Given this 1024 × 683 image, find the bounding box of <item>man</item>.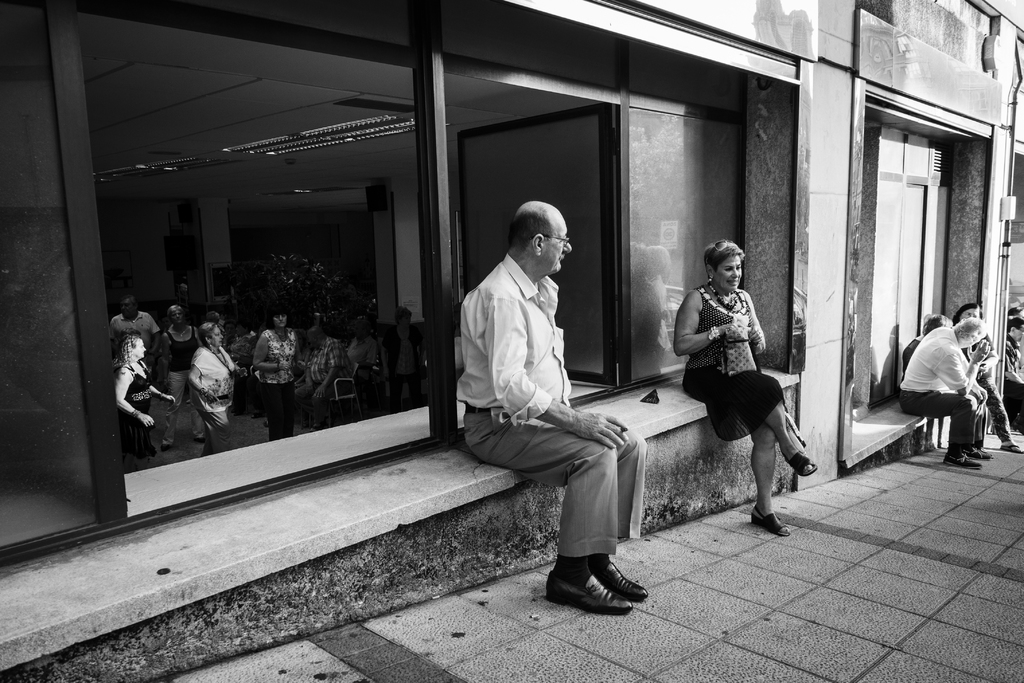
select_region(343, 320, 380, 370).
